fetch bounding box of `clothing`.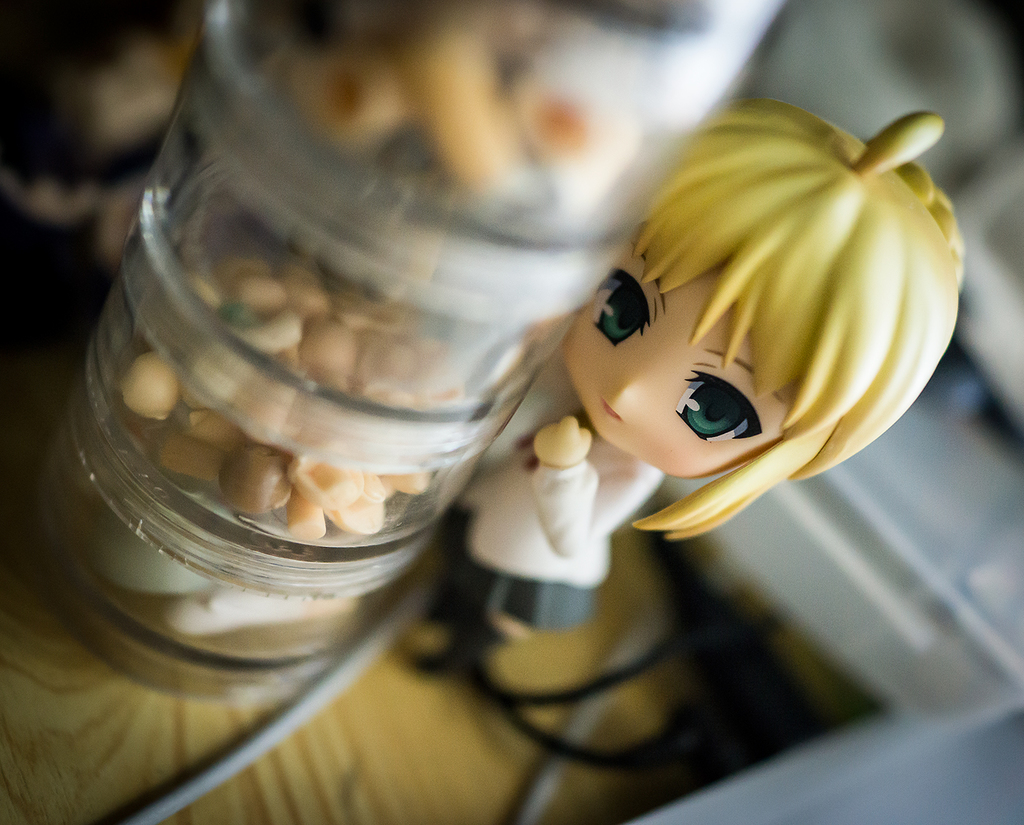
Bbox: bbox(448, 360, 661, 634).
